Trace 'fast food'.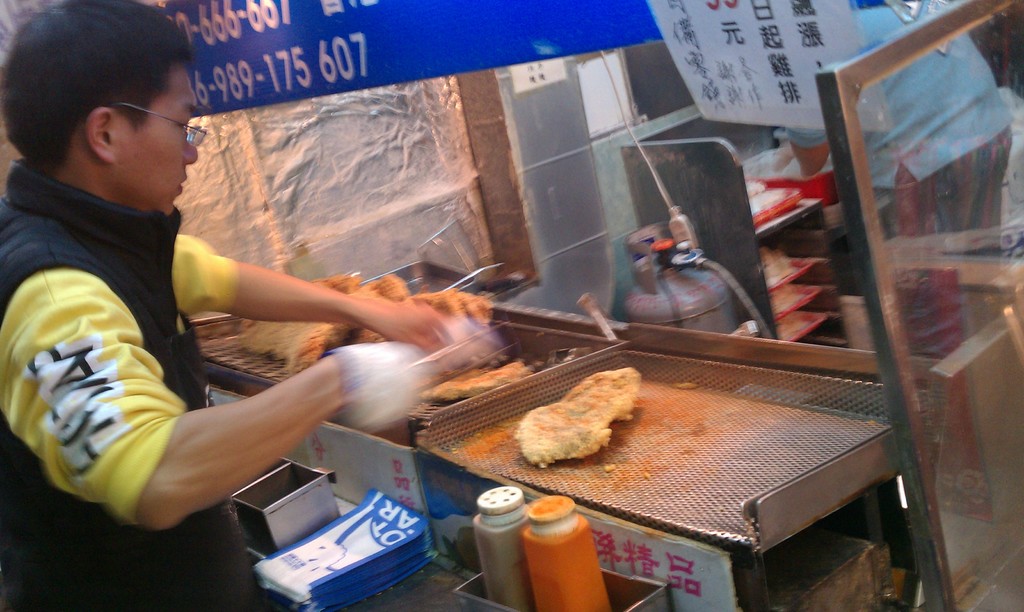
Traced to [519, 364, 644, 474].
